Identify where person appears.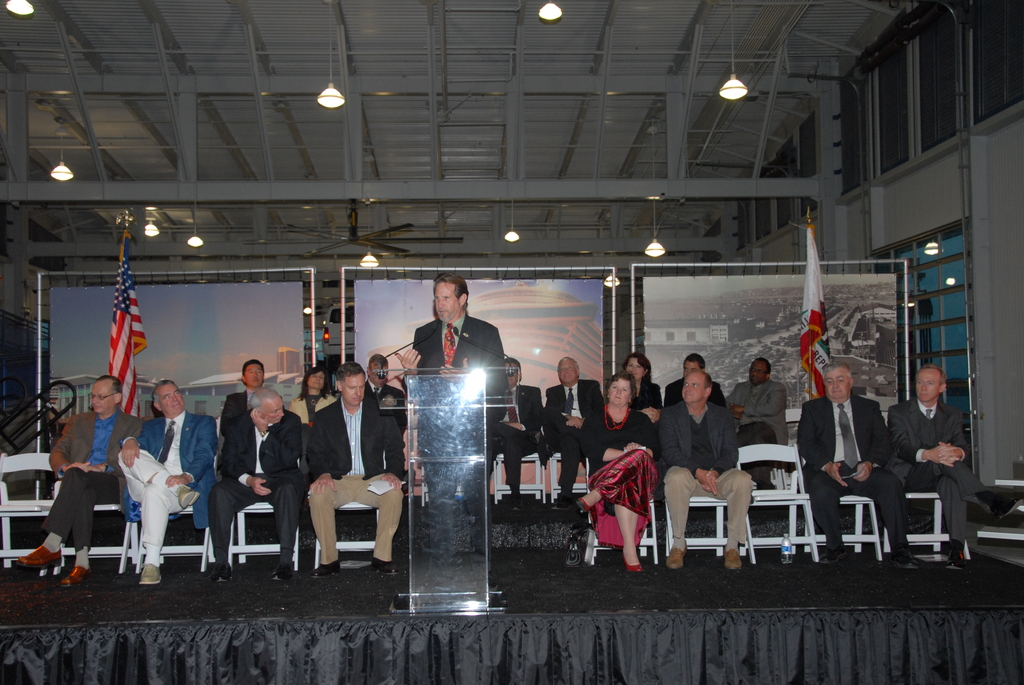
Appears at <bbox>15, 375, 141, 585</bbox>.
